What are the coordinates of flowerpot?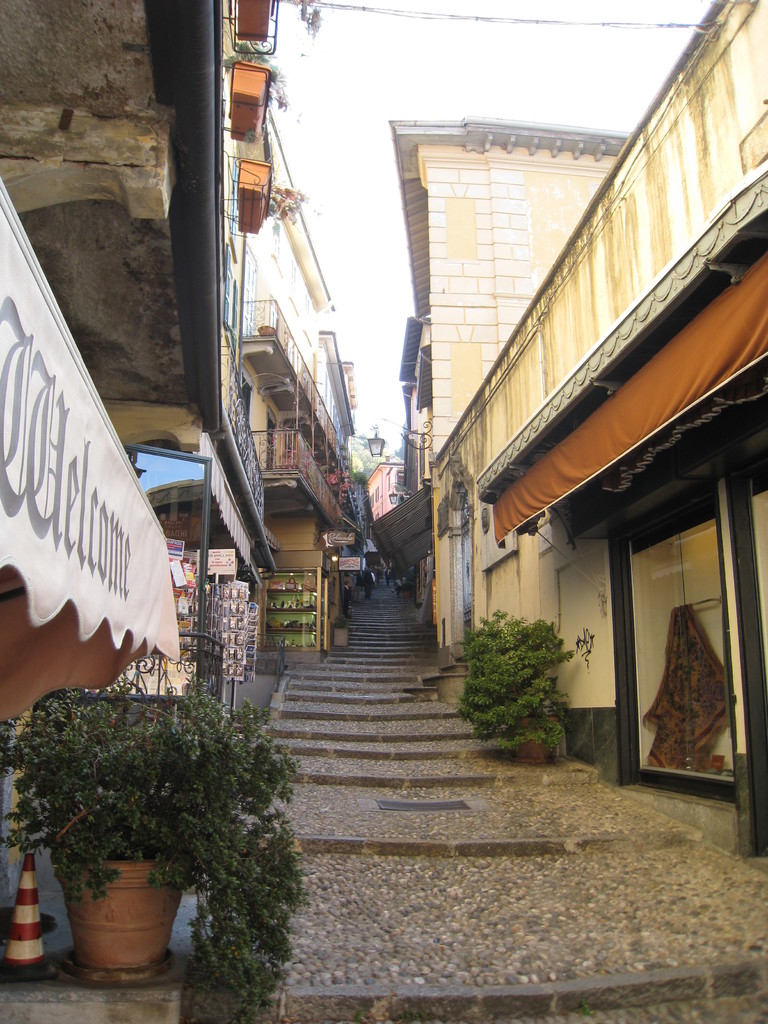
511, 714, 562, 764.
